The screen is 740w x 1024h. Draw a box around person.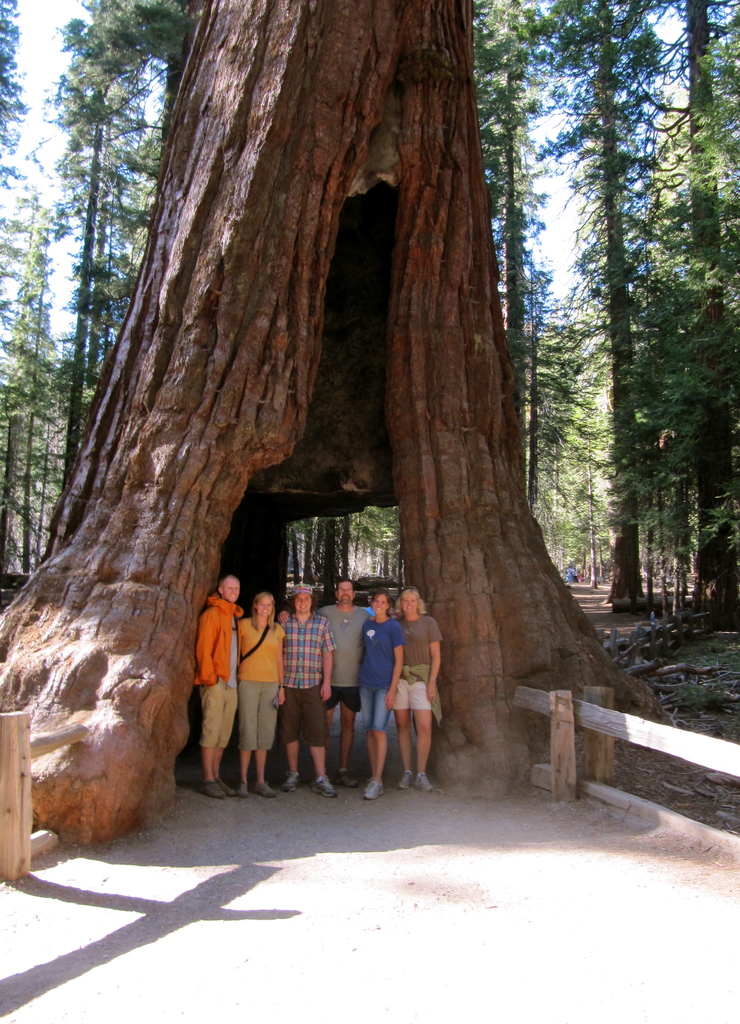
x1=280 y1=579 x2=332 y2=794.
